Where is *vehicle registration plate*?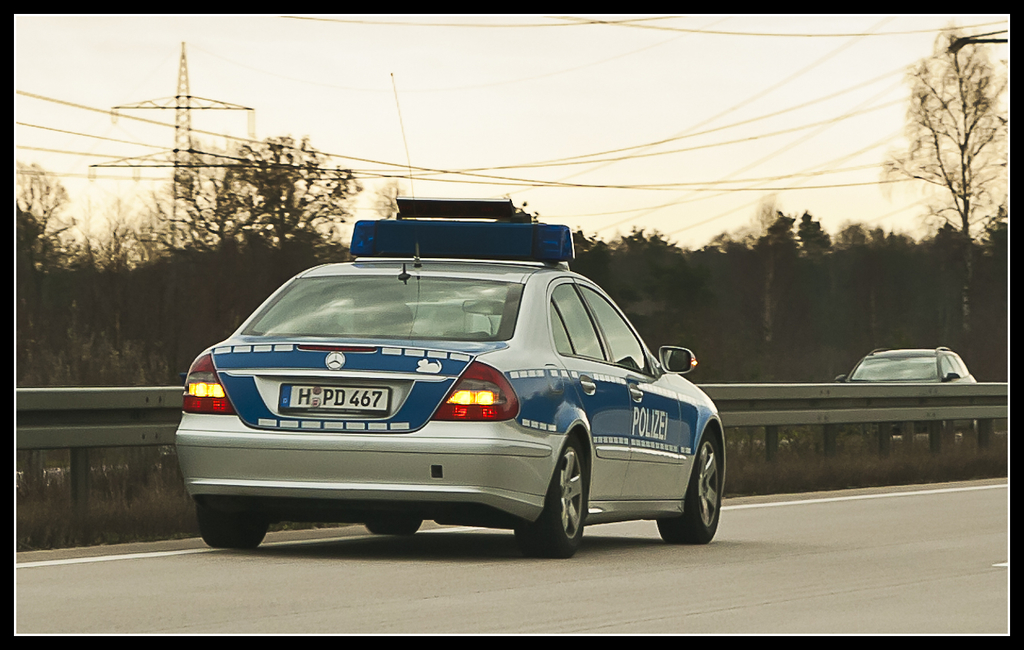
rect(273, 383, 392, 415).
